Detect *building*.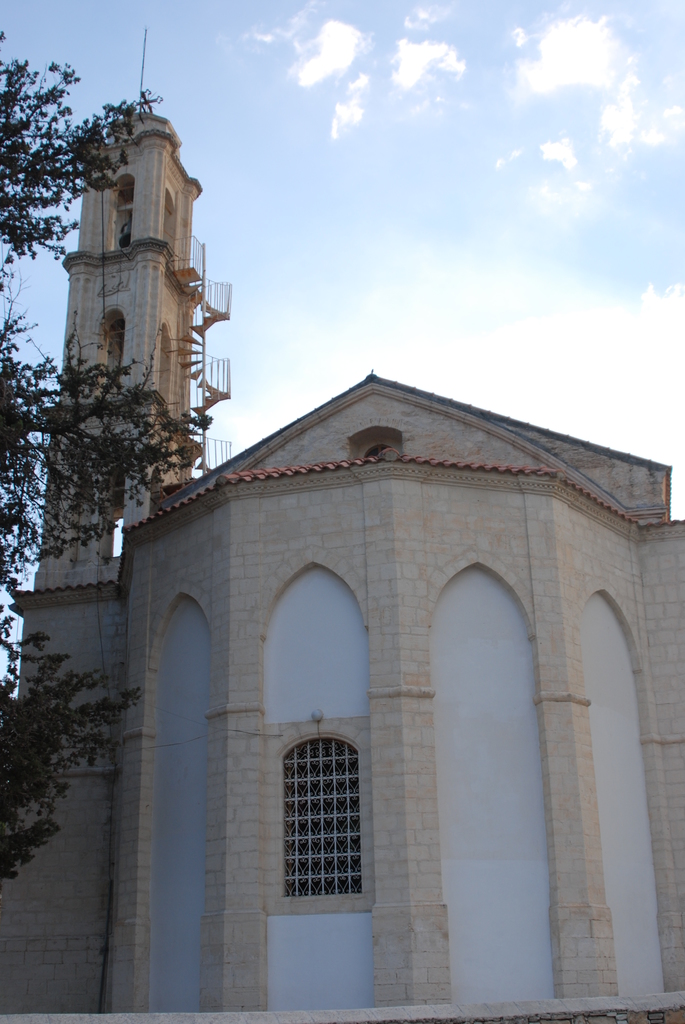
Detected at detection(0, 99, 684, 1023).
